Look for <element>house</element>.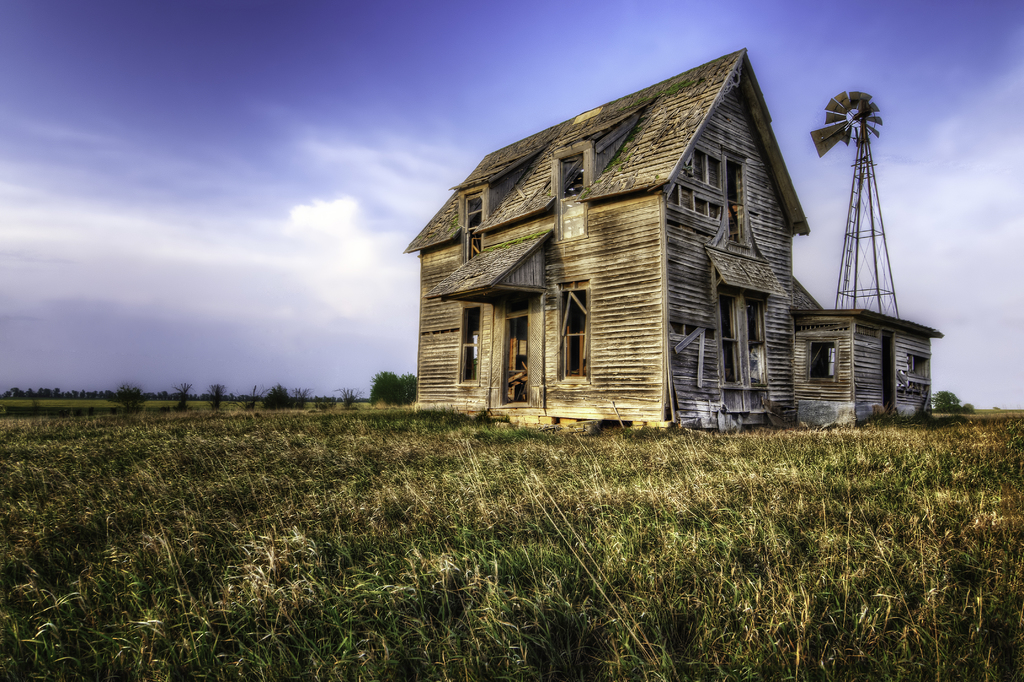
Found: 423:43:883:445.
